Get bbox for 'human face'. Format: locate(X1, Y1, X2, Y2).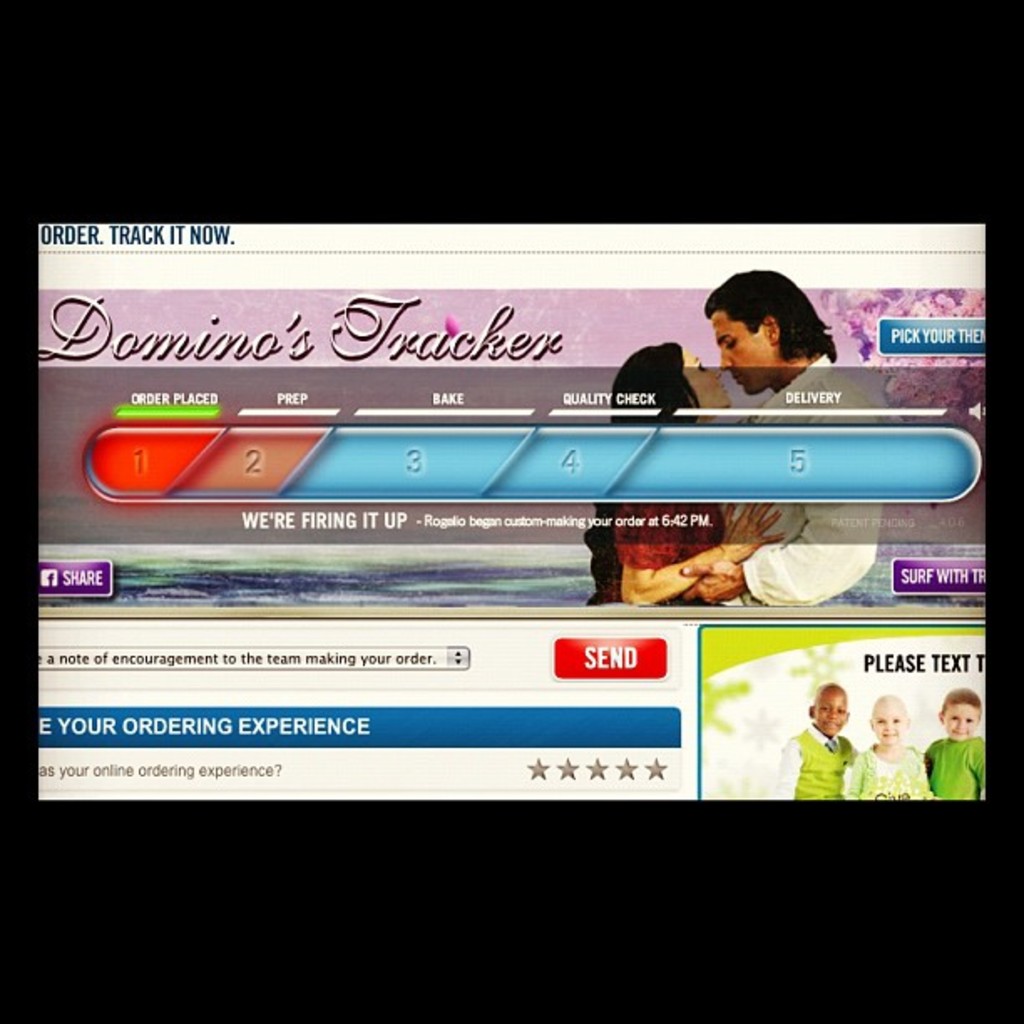
locate(671, 350, 736, 422).
